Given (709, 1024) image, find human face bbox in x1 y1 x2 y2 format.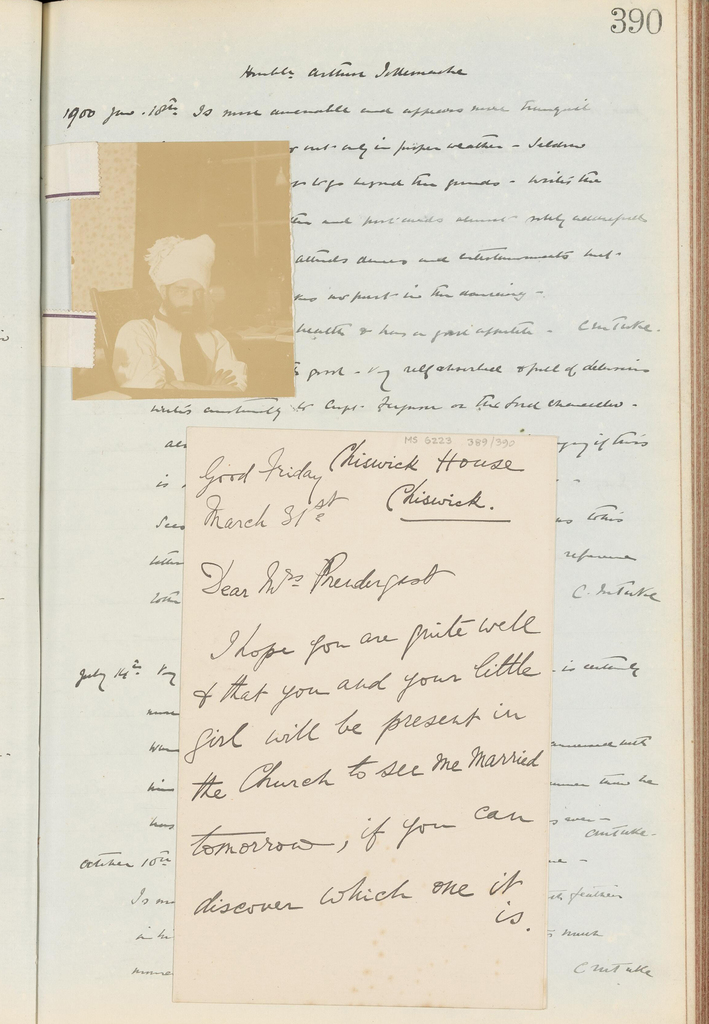
168 273 209 317.
